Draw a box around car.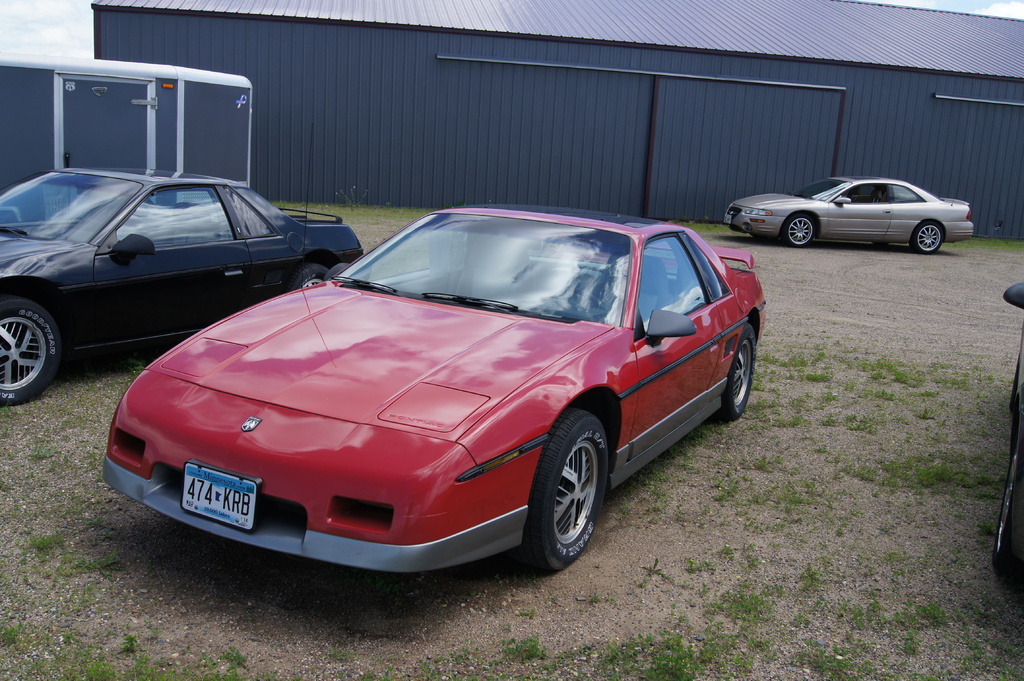
select_region(0, 162, 367, 406).
